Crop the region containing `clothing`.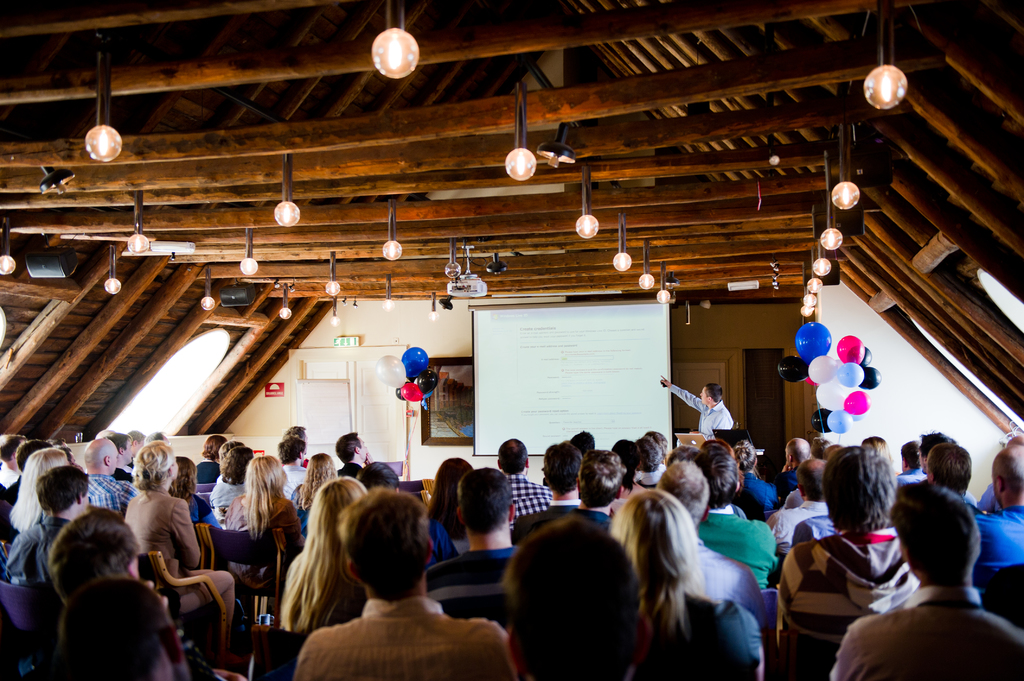
Crop region: 683/501/780/592.
